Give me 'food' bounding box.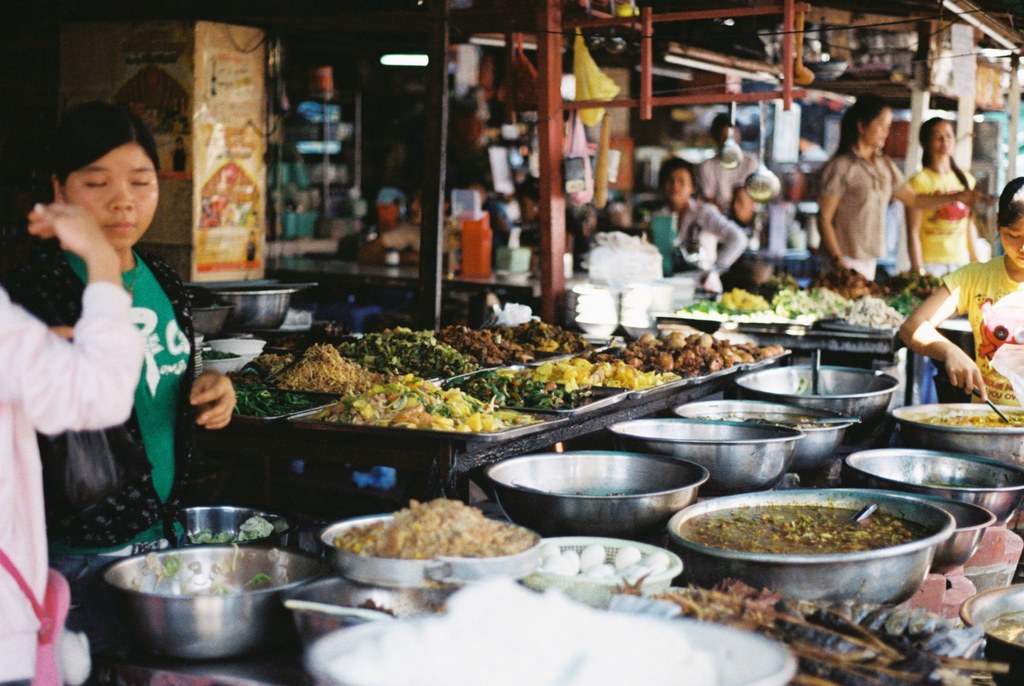
crop(881, 289, 921, 315).
